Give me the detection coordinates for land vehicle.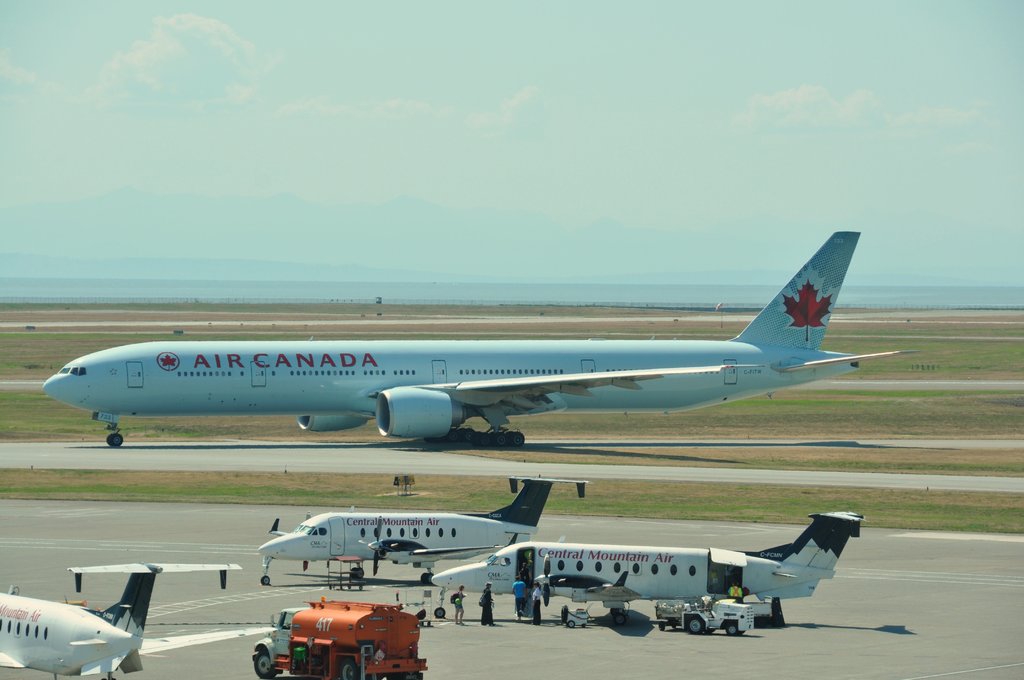
locate(655, 597, 755, 637).
